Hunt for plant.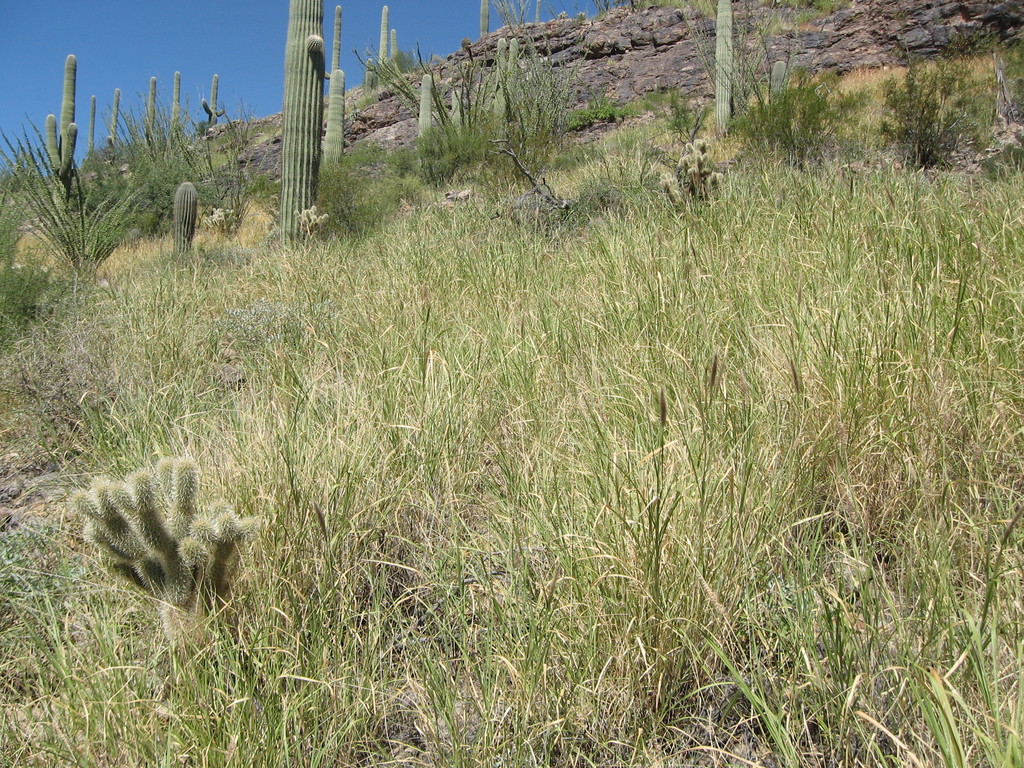
Hunted down at {"x1": 445, "y1": 79, "x2": 467, "y2": 148}.
